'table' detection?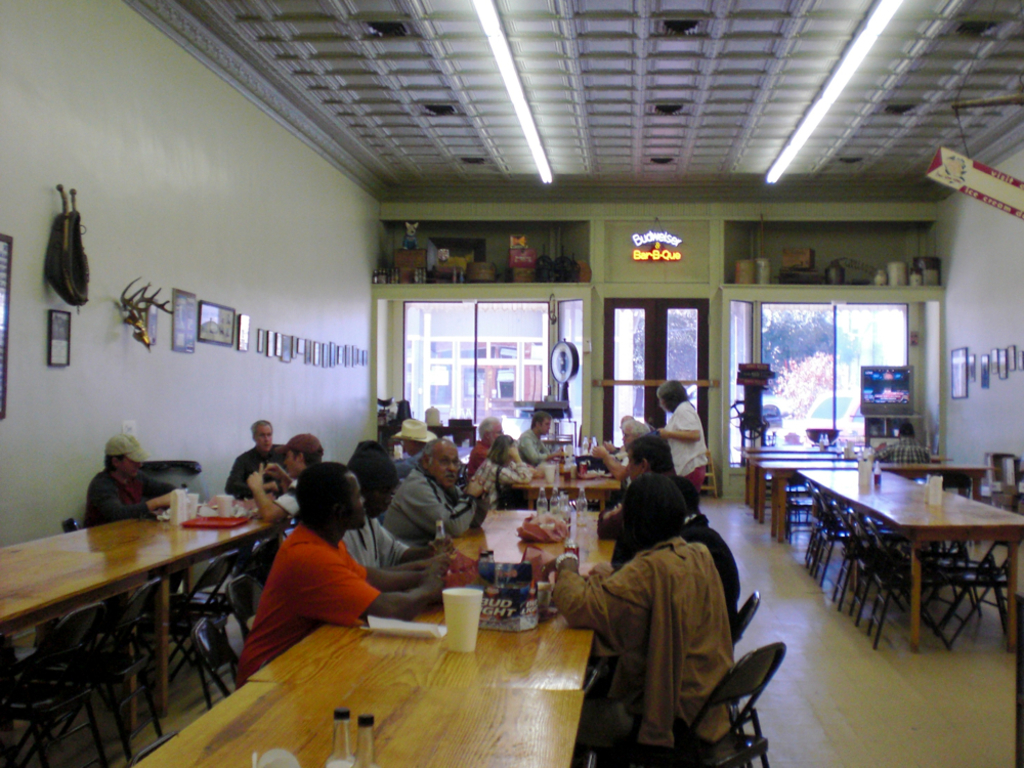
box=[6, 493, 275, 732]
